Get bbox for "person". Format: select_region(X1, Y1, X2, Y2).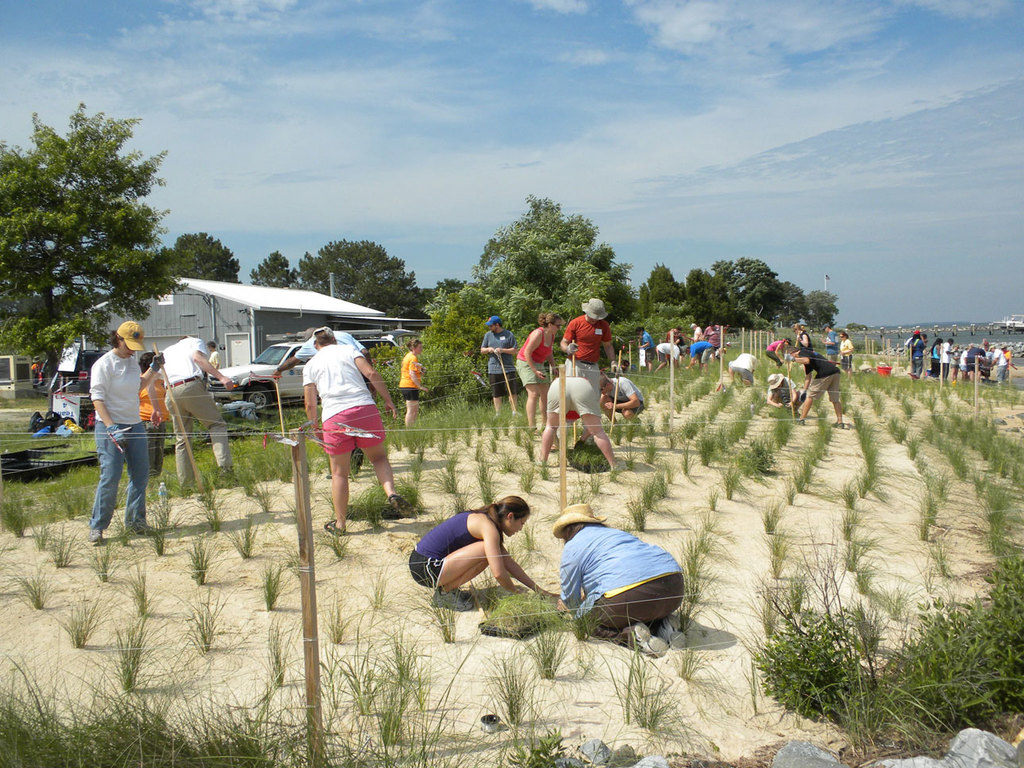
select_region(566, 290, 613, 374).
